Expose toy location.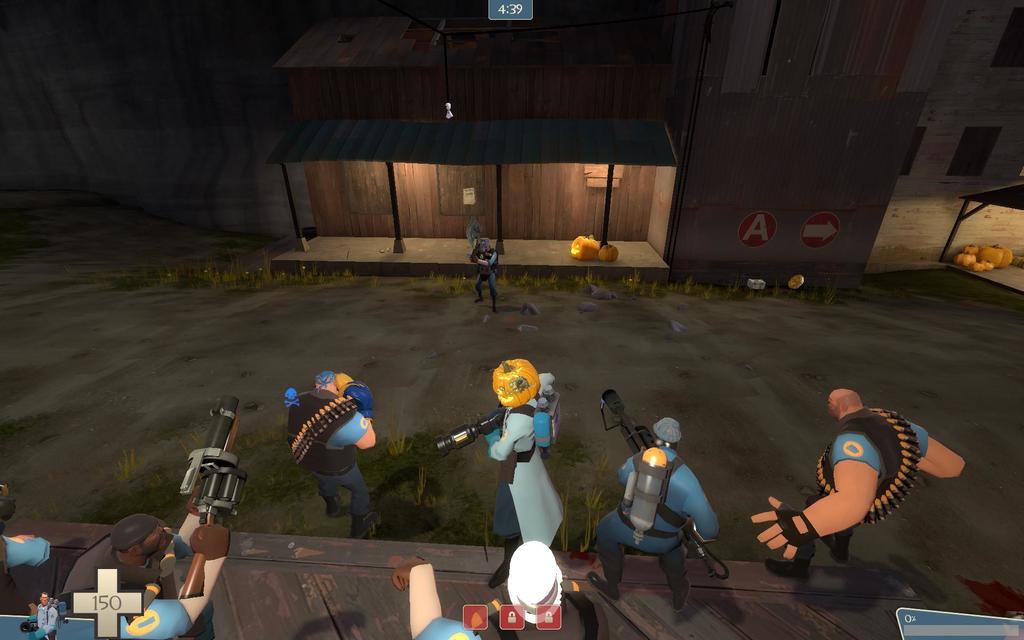
Exposed at (x1=283, y1=371, x2=378, y2=544).
